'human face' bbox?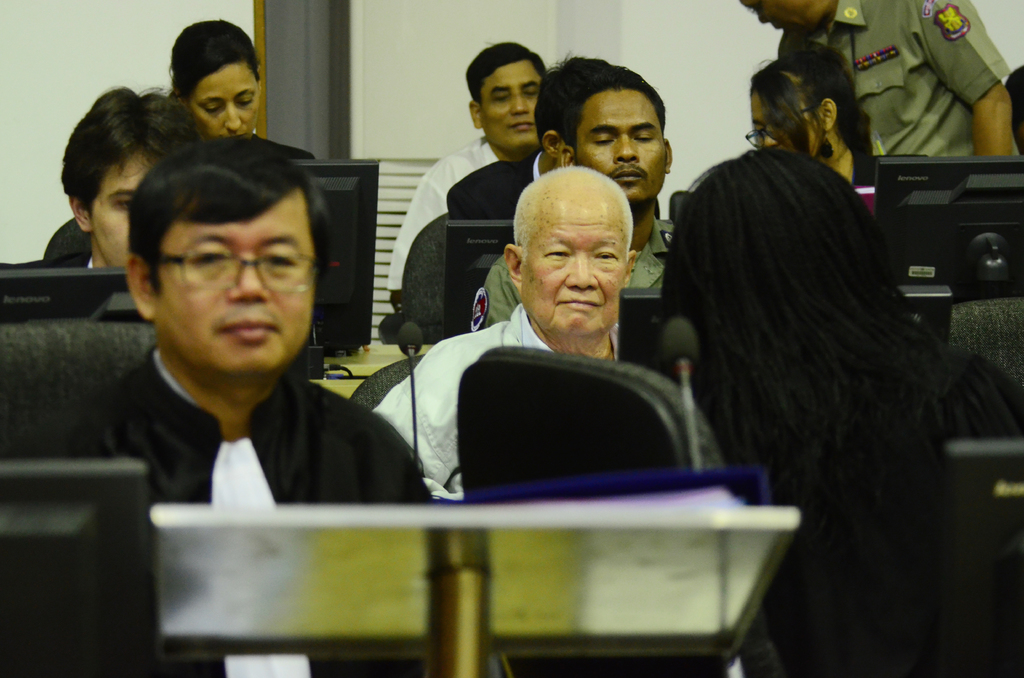
(x1=748, y1=89, x2=813, y2=149)
